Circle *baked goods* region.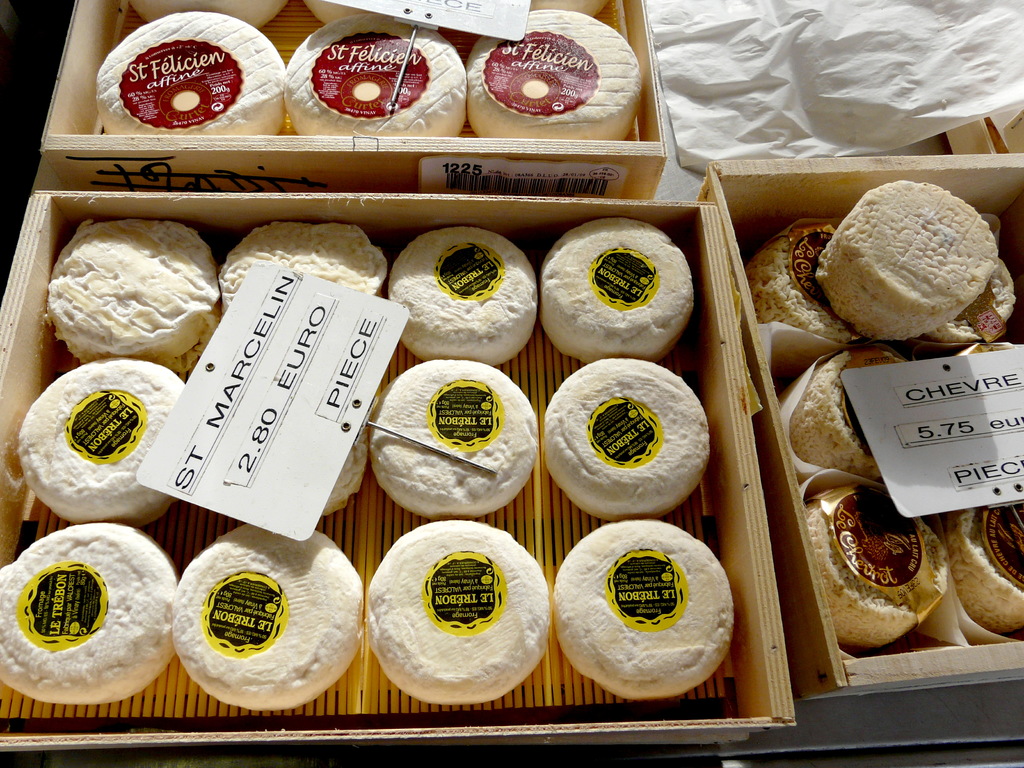
Region: bbox=[940, 500, 1023, 634].
